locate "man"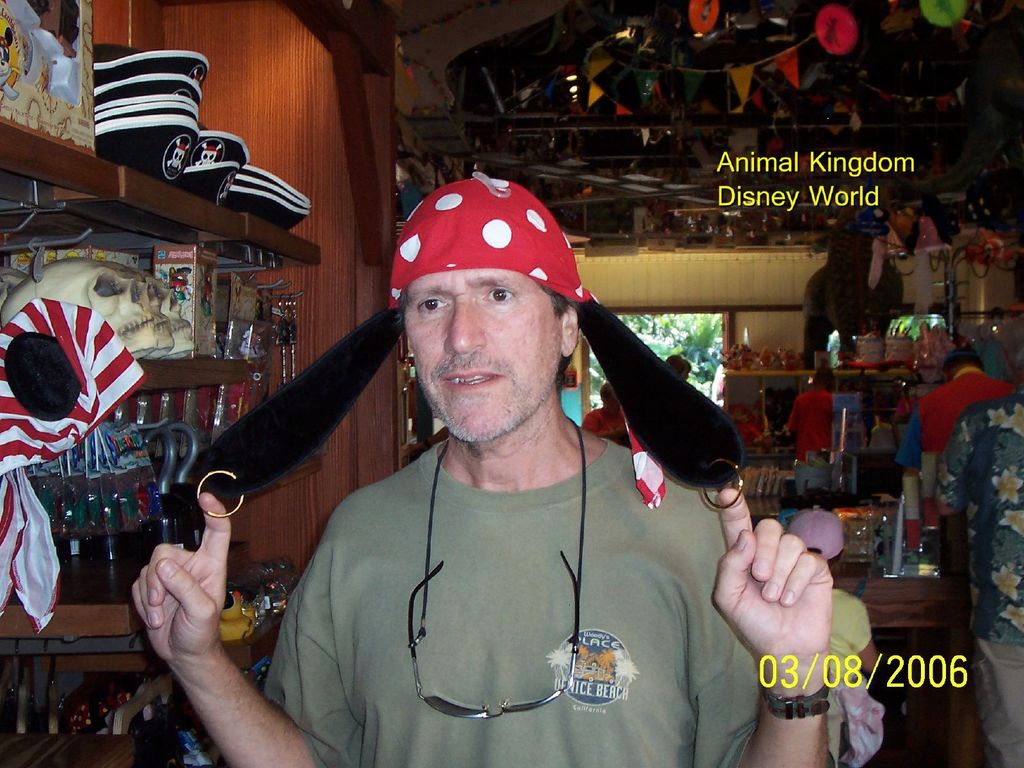
region(118, 168, 886, 767)
